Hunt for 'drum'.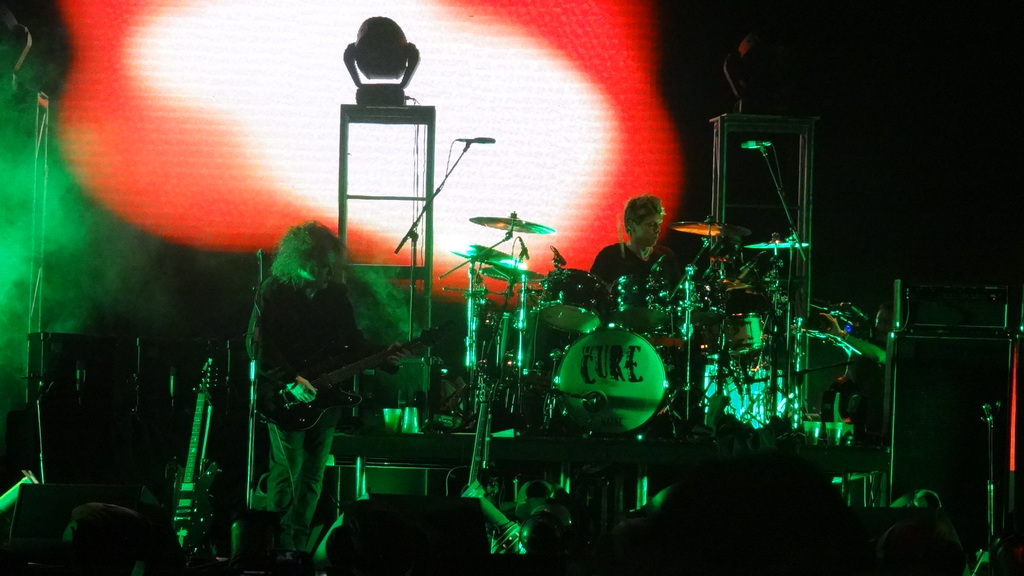
Hunted down at (x1=720, y1=308, x2=775, y2=361).
